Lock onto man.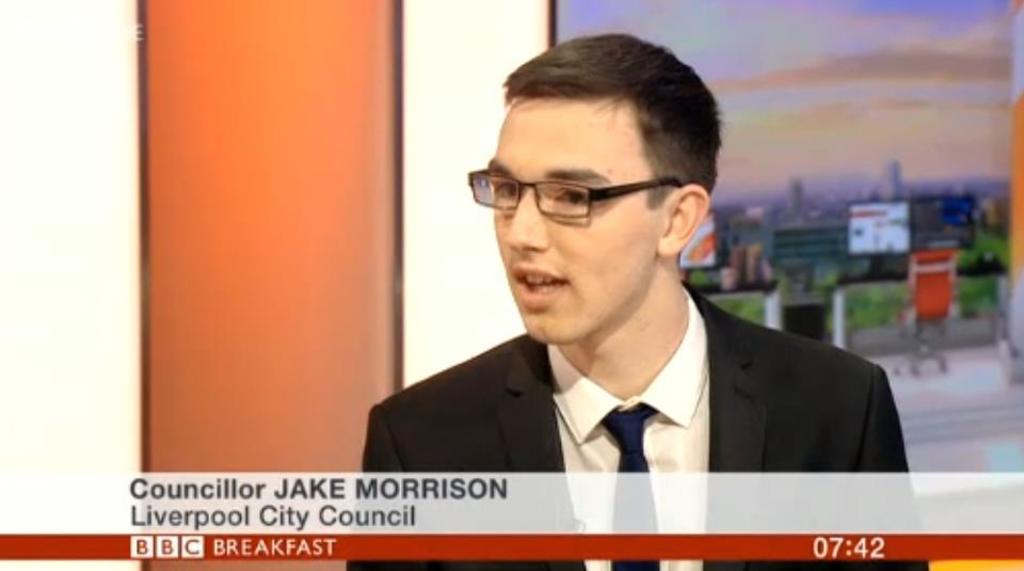
Locked: left=342, top=32, right=931, bottom=570.
